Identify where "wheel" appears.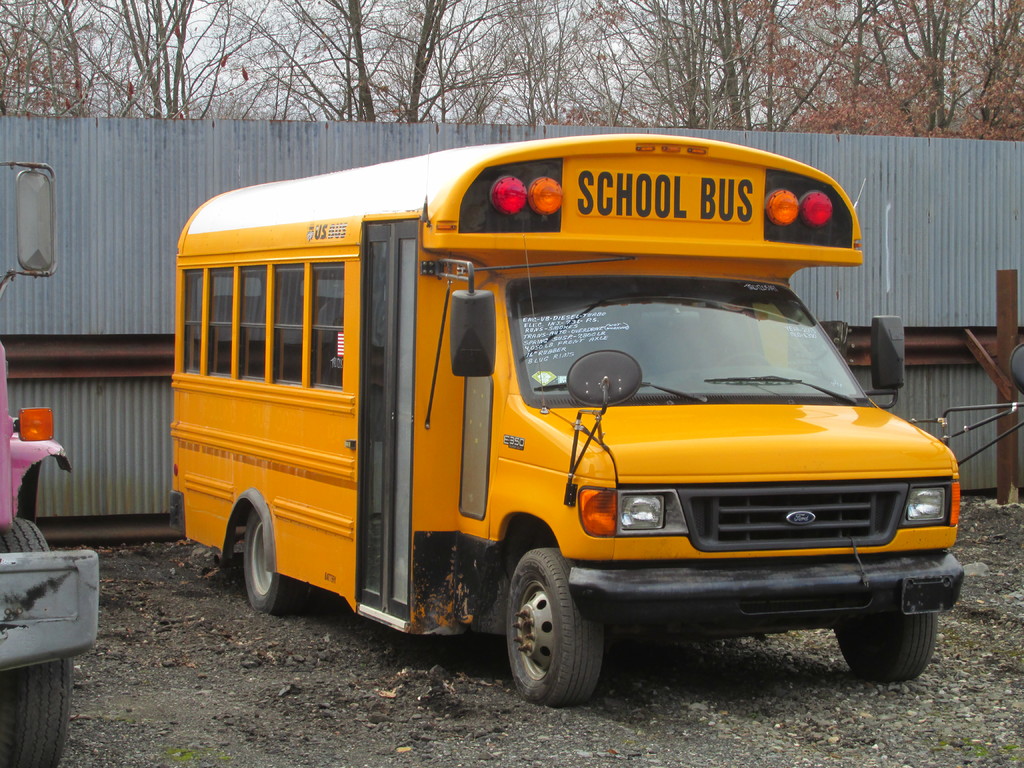
Appears at bbox=(0, 516, 74, 767).
